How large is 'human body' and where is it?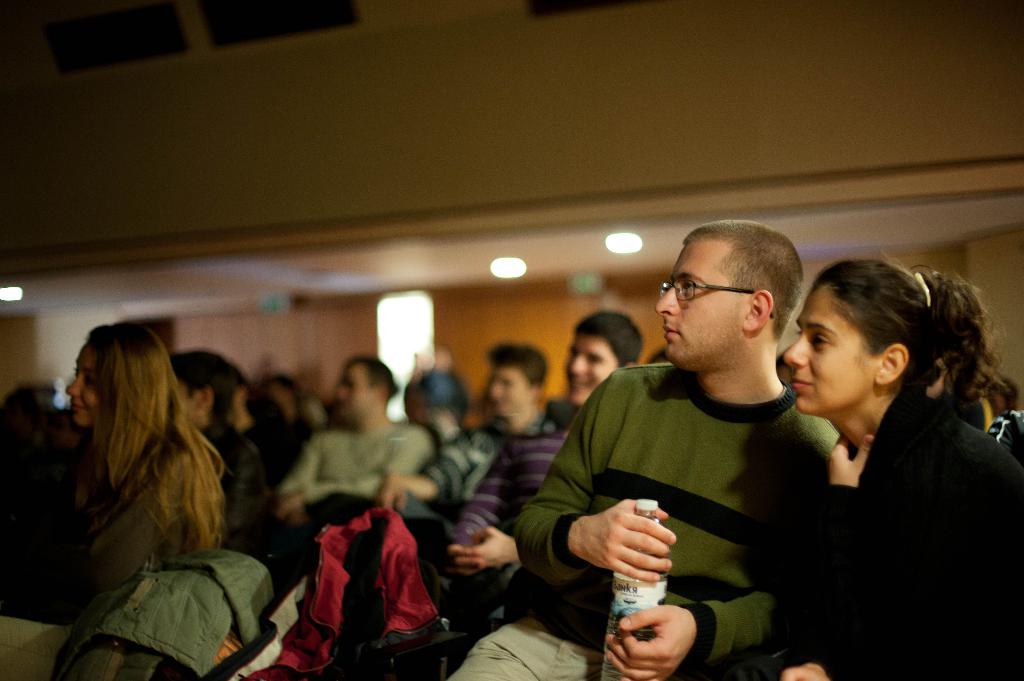
Bounding box: <region>174, 341, 257, 551</region>.
